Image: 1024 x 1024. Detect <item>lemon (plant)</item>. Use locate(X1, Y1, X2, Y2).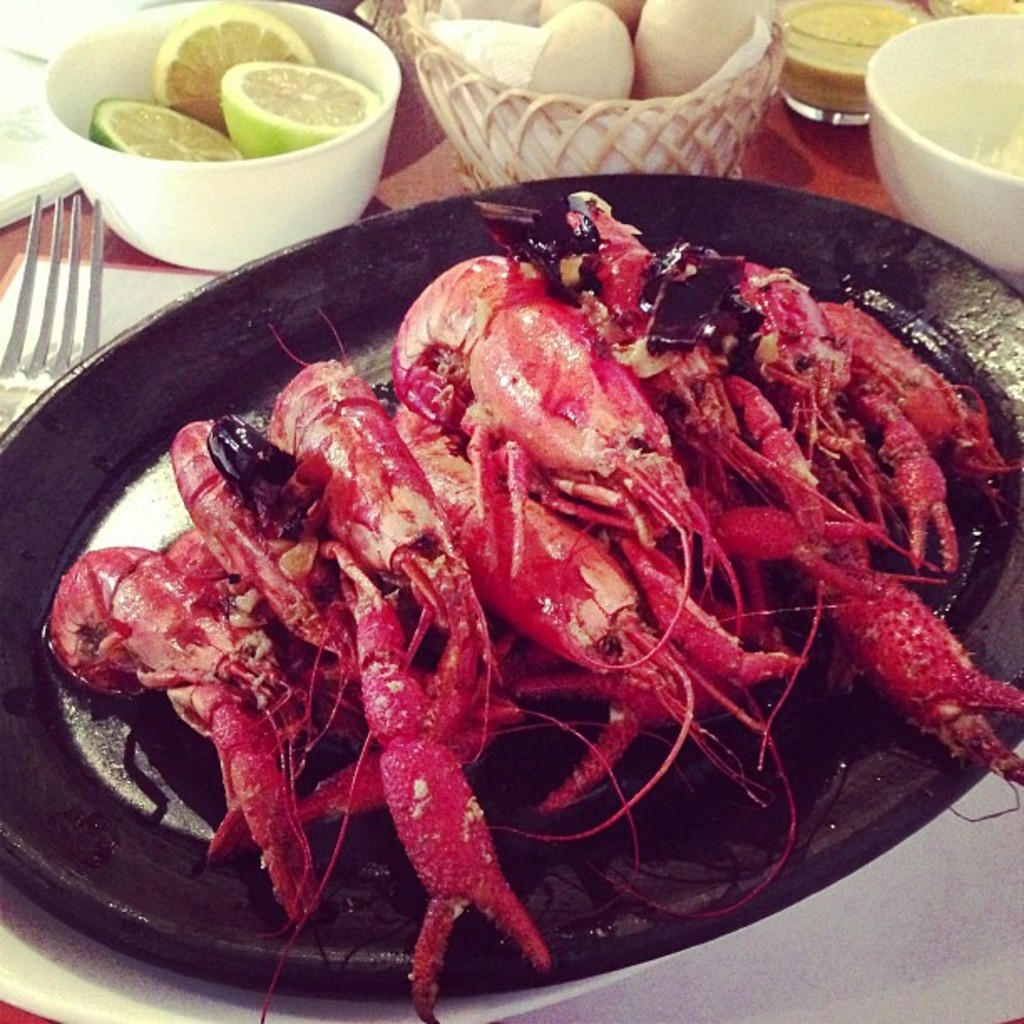
locate(159, 8, 301, 120).
